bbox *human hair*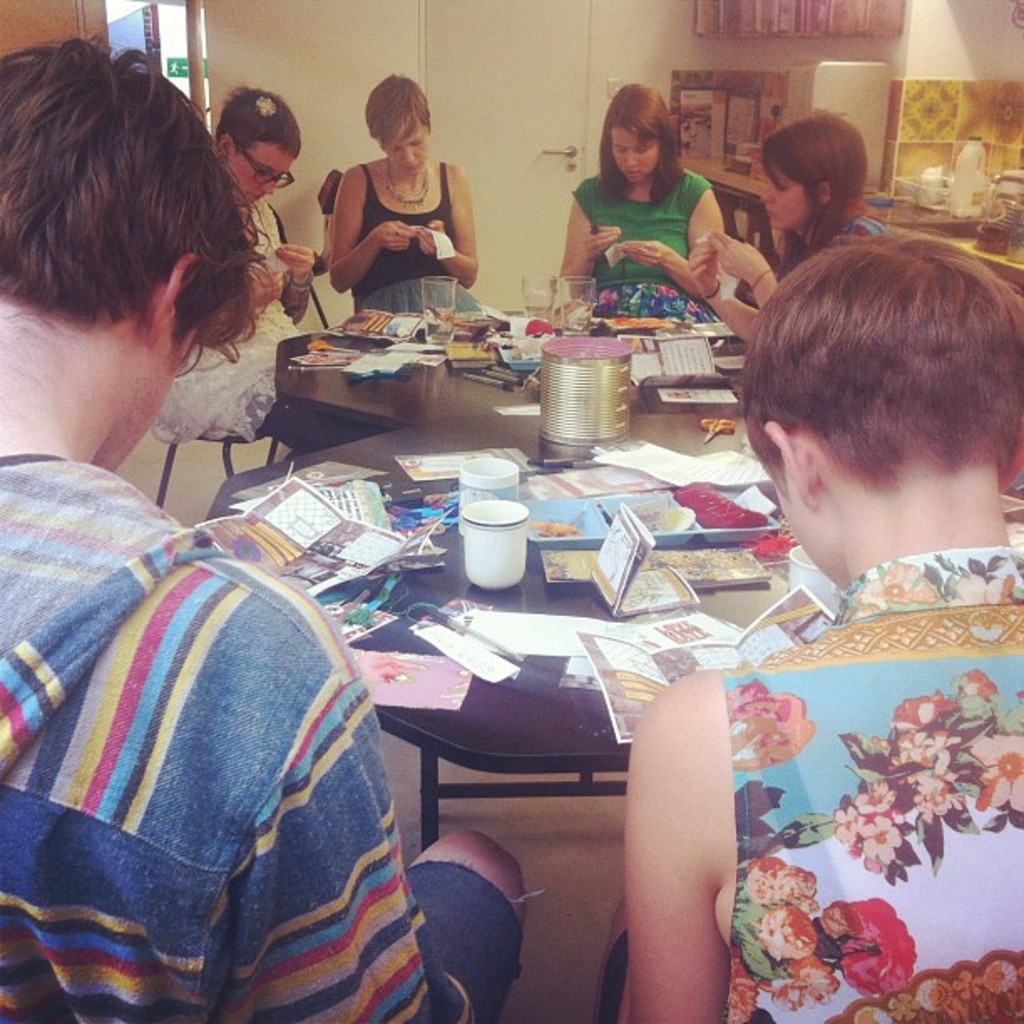
bbox(597, 77, 686, 212)
